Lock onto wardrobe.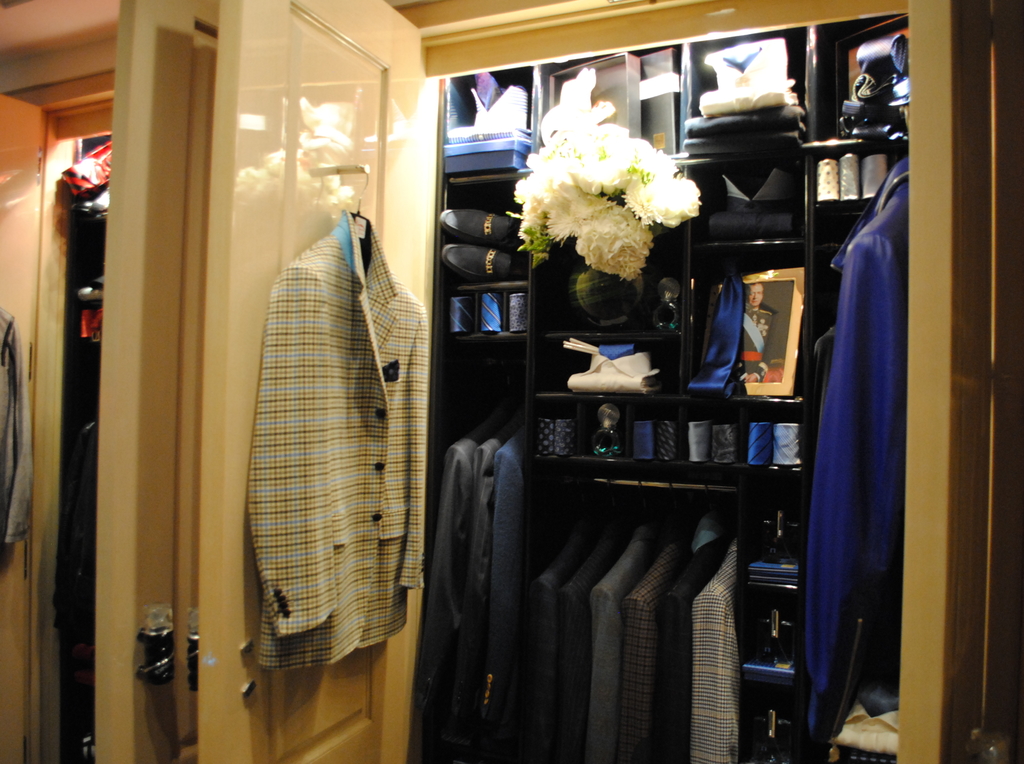
Locked: 0 0 216 763.
